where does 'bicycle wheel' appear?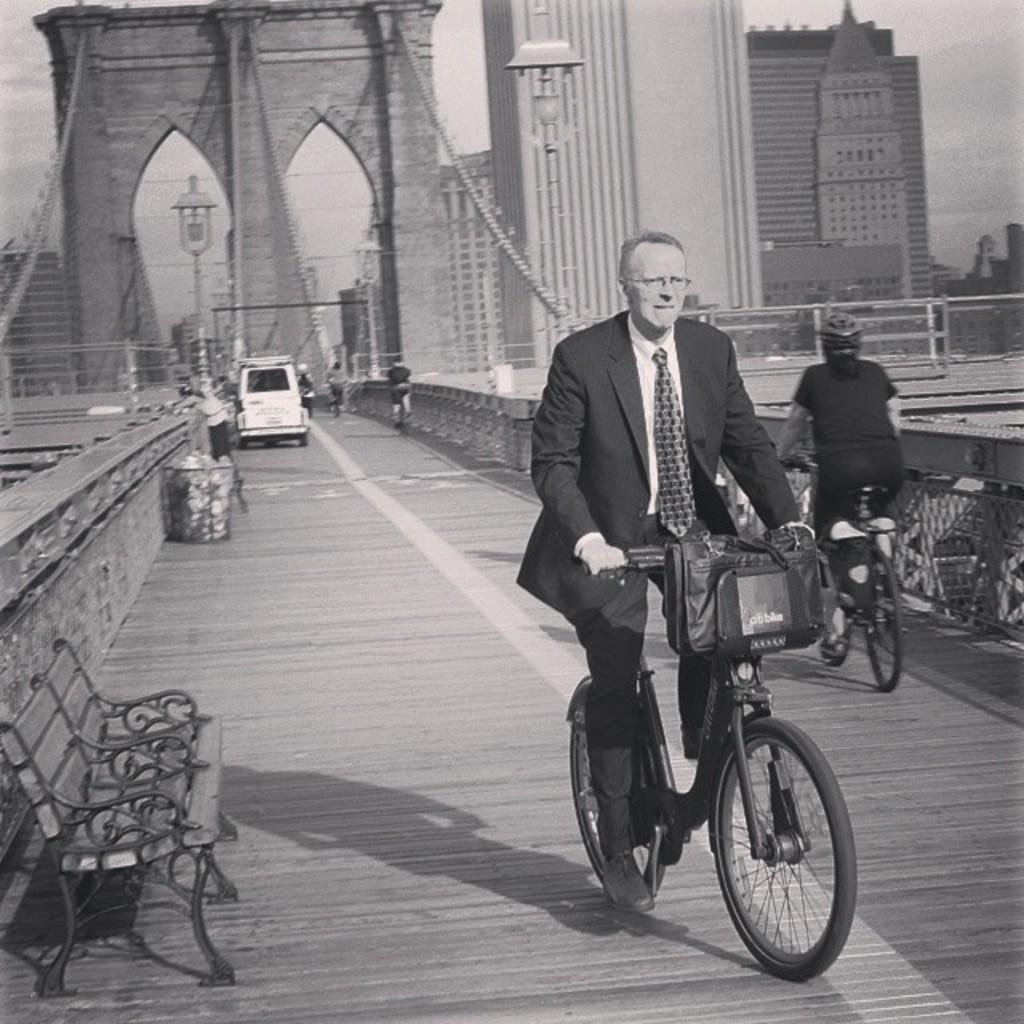
Appears at [810,589,859,672].
